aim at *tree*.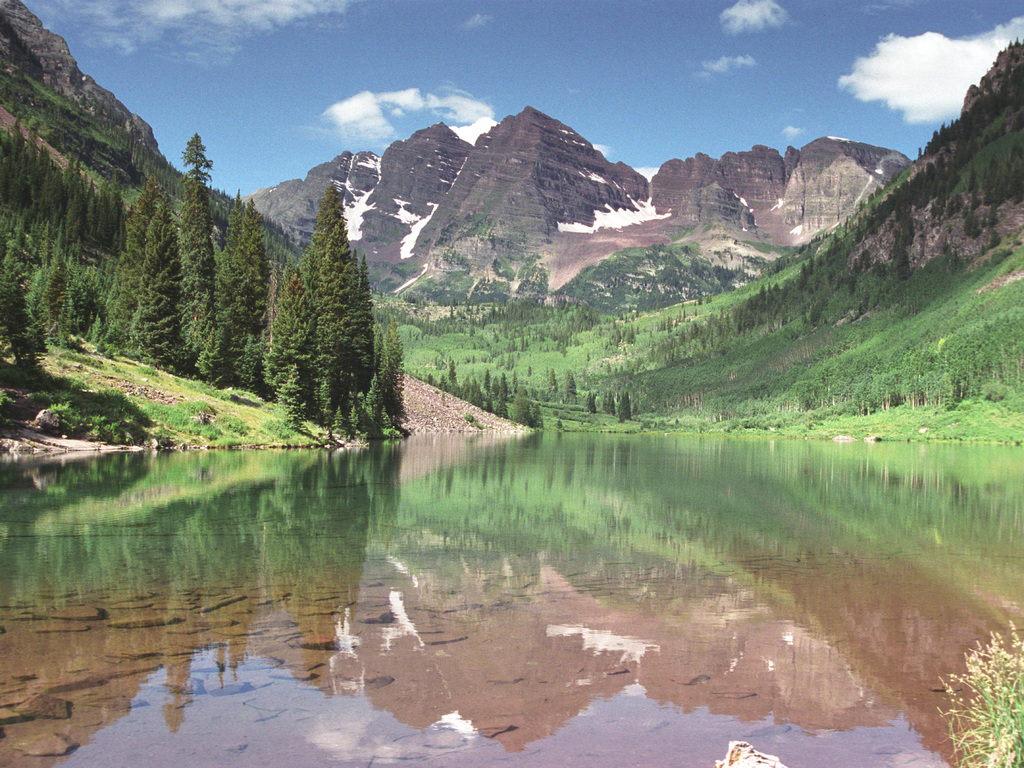
Aimed at <region>381, 309, 404, 433</region>.
